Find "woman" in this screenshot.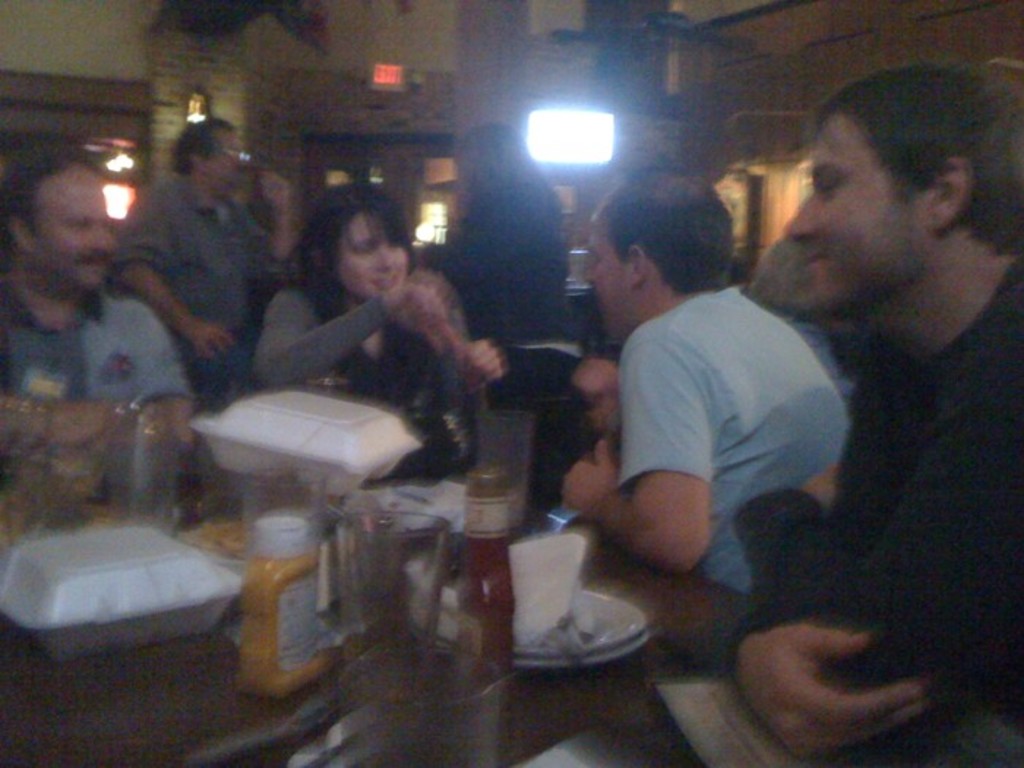
The bounding box for "woman" is region(244, 192, 509, 471).
